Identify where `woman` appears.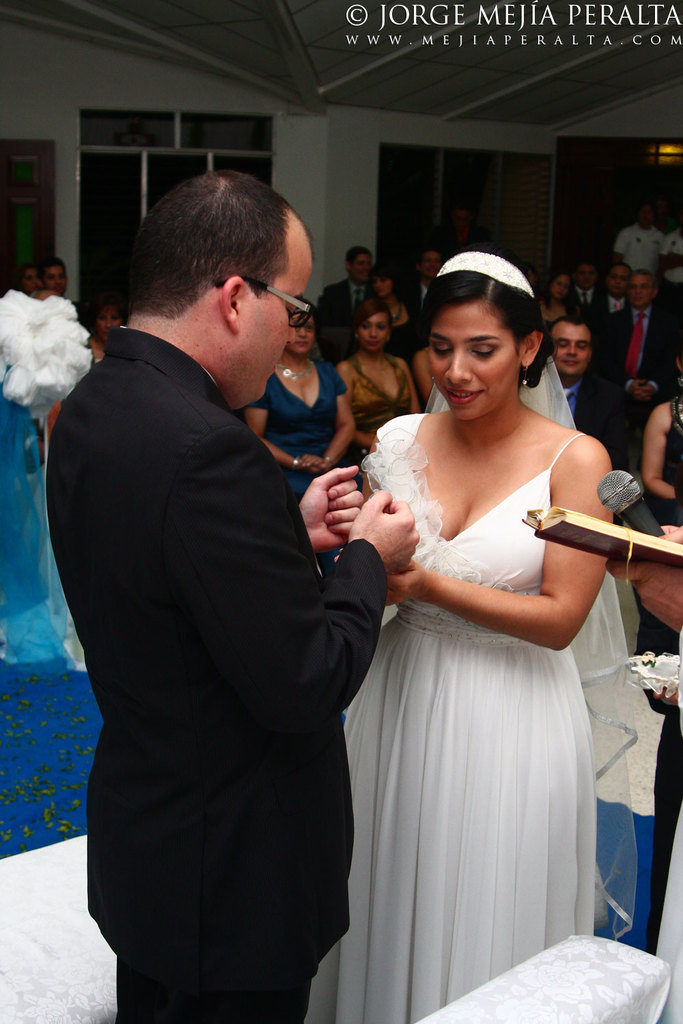
Appears at x1=536, y1=274, x2=576, y2=343.
